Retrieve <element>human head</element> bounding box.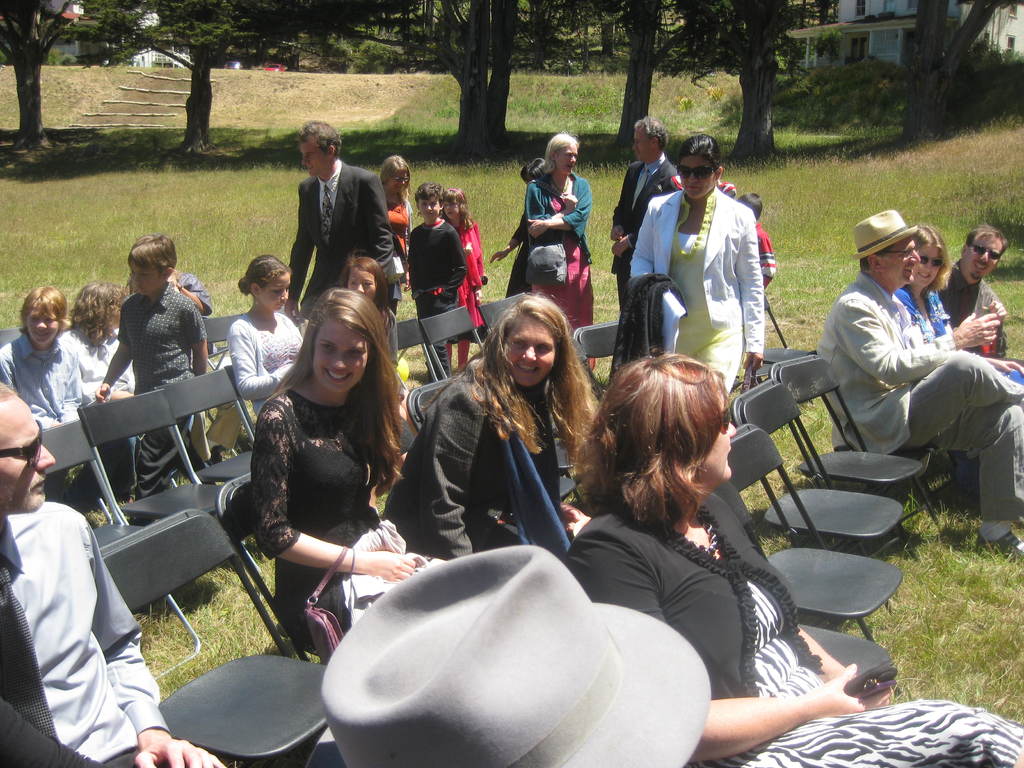
Bounding box: Rect(236, 252, 293, 311).
